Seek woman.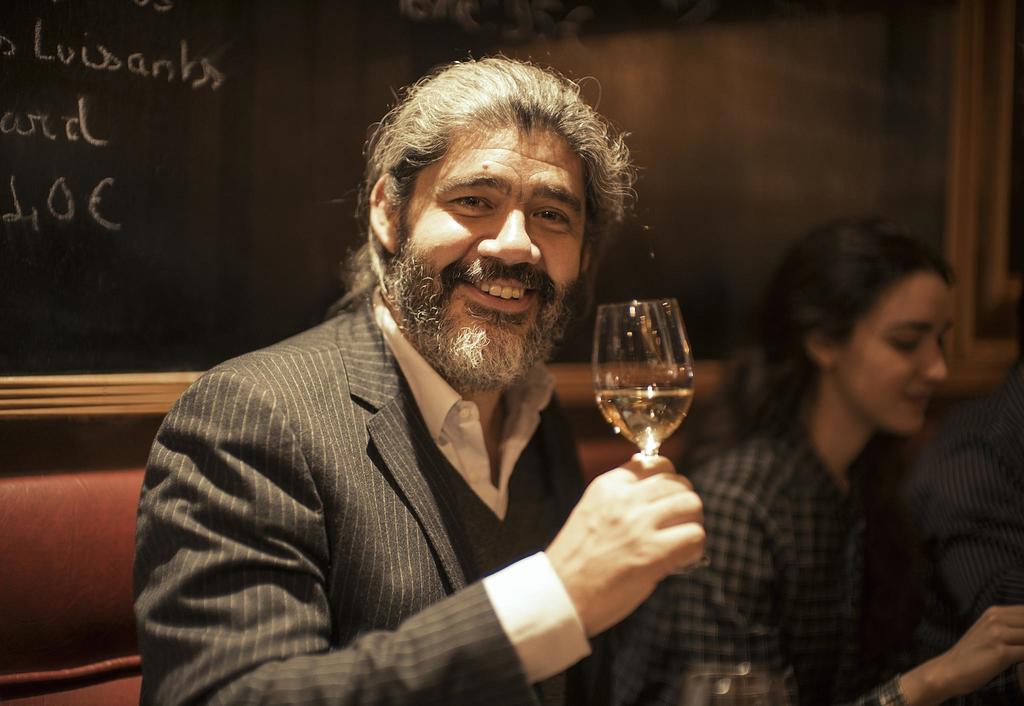
detection(700, 205, 1008, 705).
